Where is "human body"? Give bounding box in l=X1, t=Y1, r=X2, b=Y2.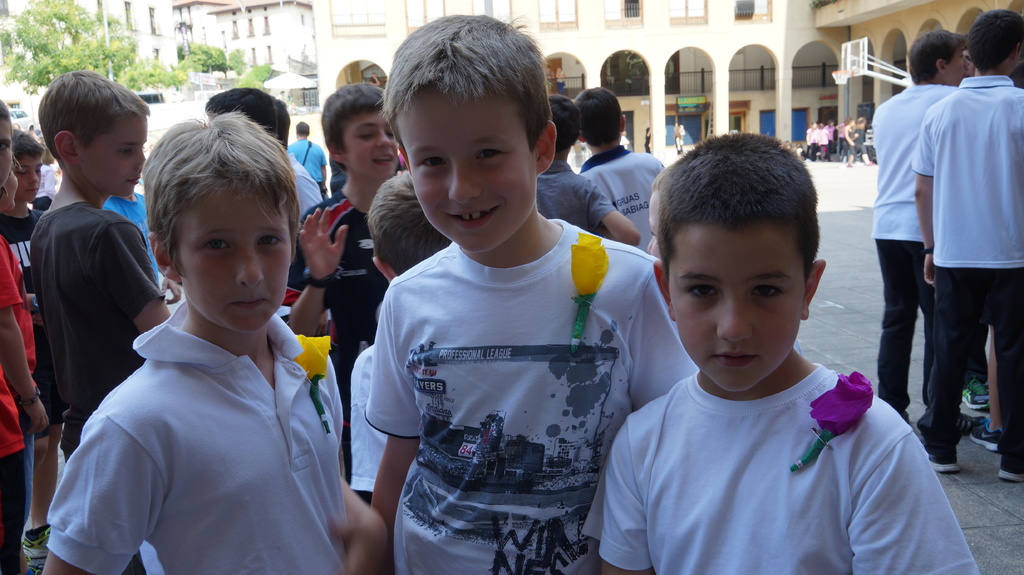
l=292, t=72, r=401, b=397.
